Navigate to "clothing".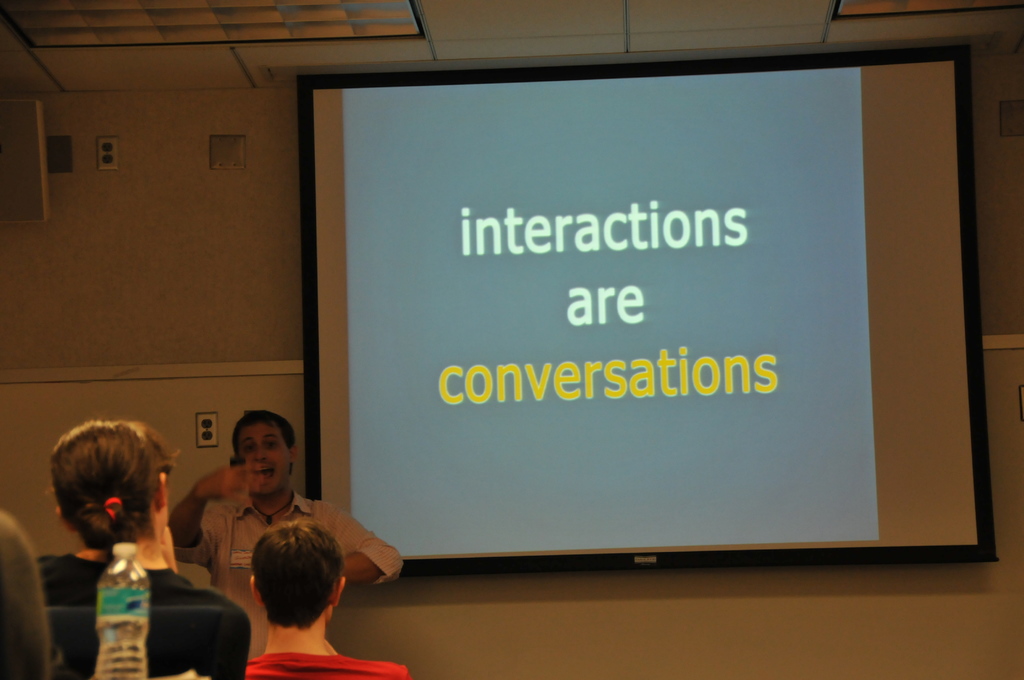
Navigation target: pyautogui.locateOnScreen(235, 649, 421, 679).
